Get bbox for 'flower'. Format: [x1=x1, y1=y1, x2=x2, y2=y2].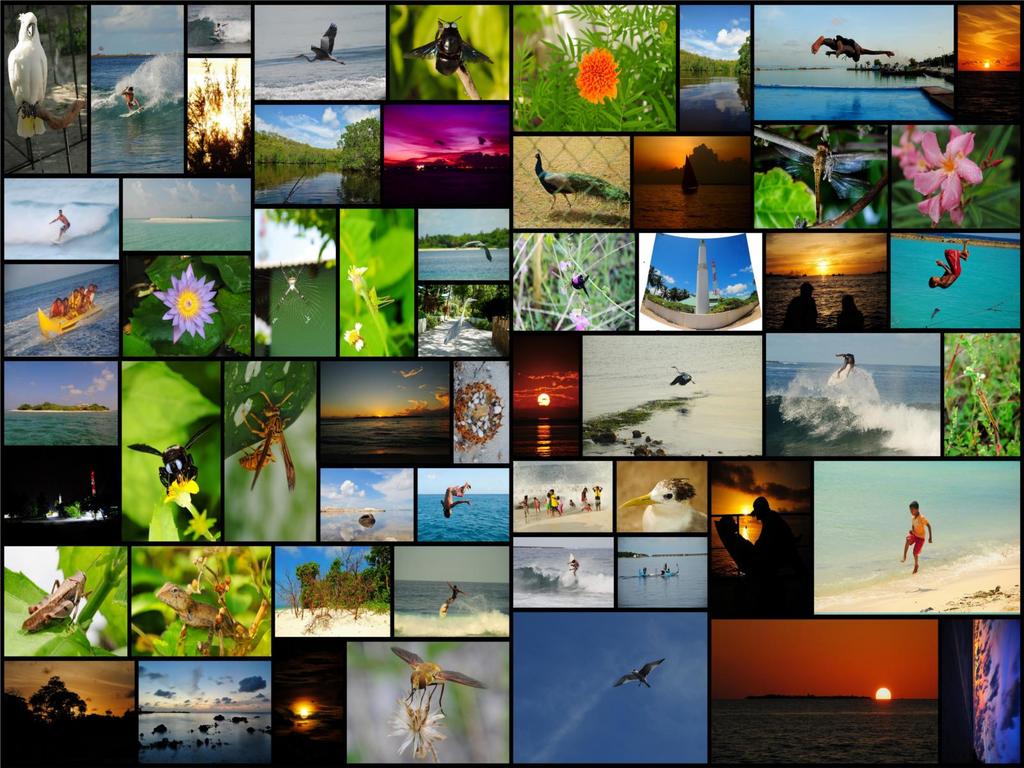
[x1=561, y1=262, x2=572, y2=275].
